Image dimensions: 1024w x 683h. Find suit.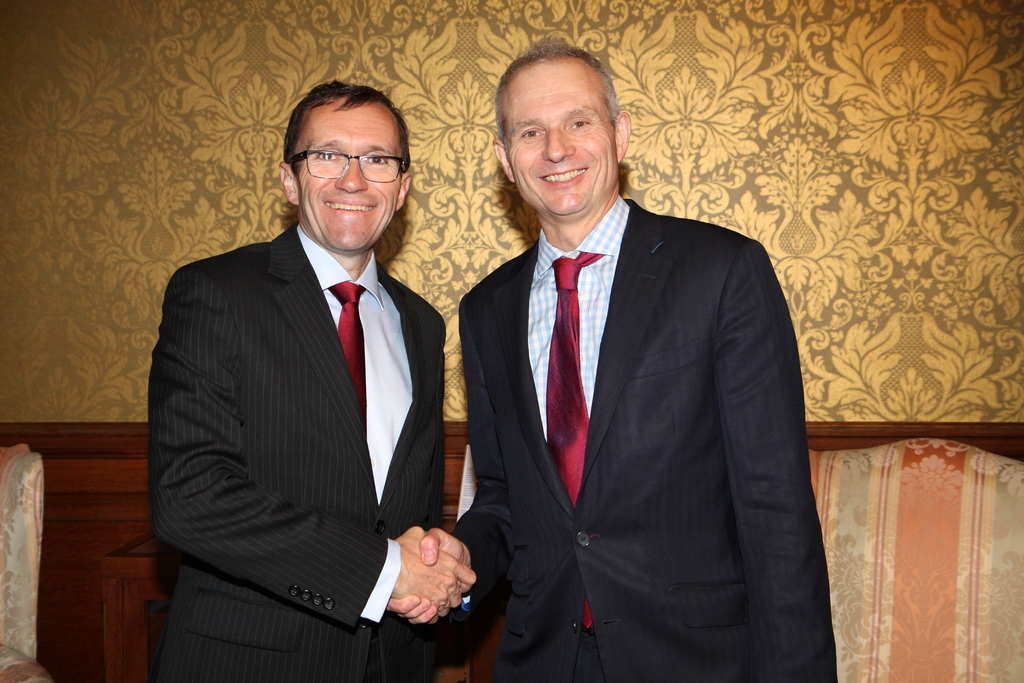
(451, 45, 824, 682).
